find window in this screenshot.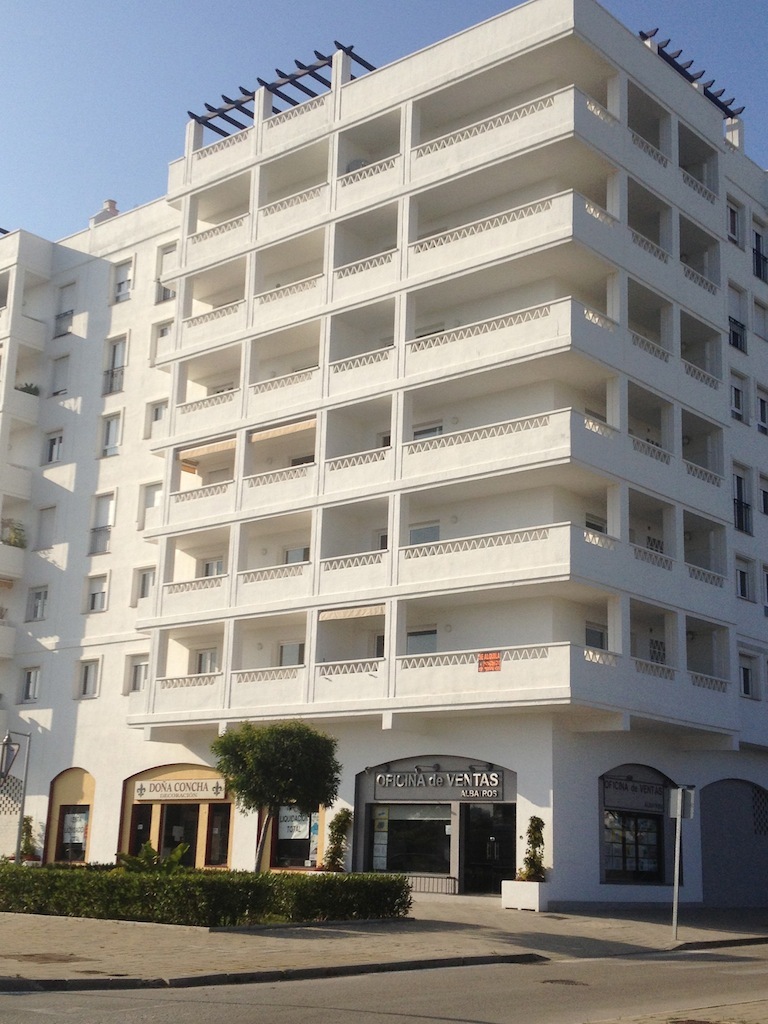
The bounding box for window is box(20, 771, 80, 863).
